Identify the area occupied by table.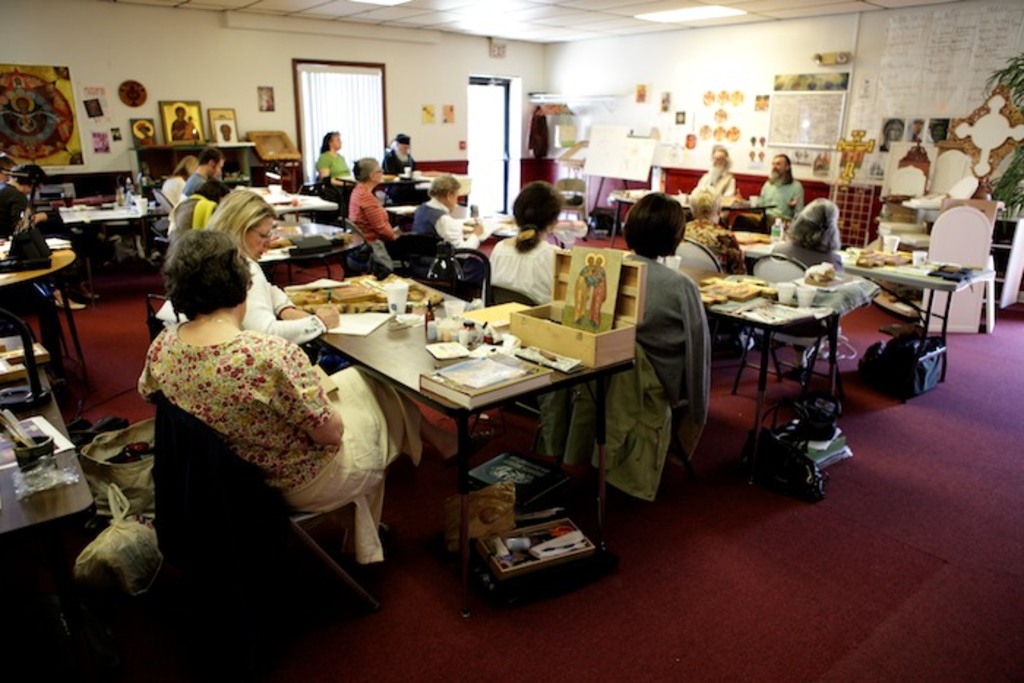
Area: <box>256,276,645,582</box>.
